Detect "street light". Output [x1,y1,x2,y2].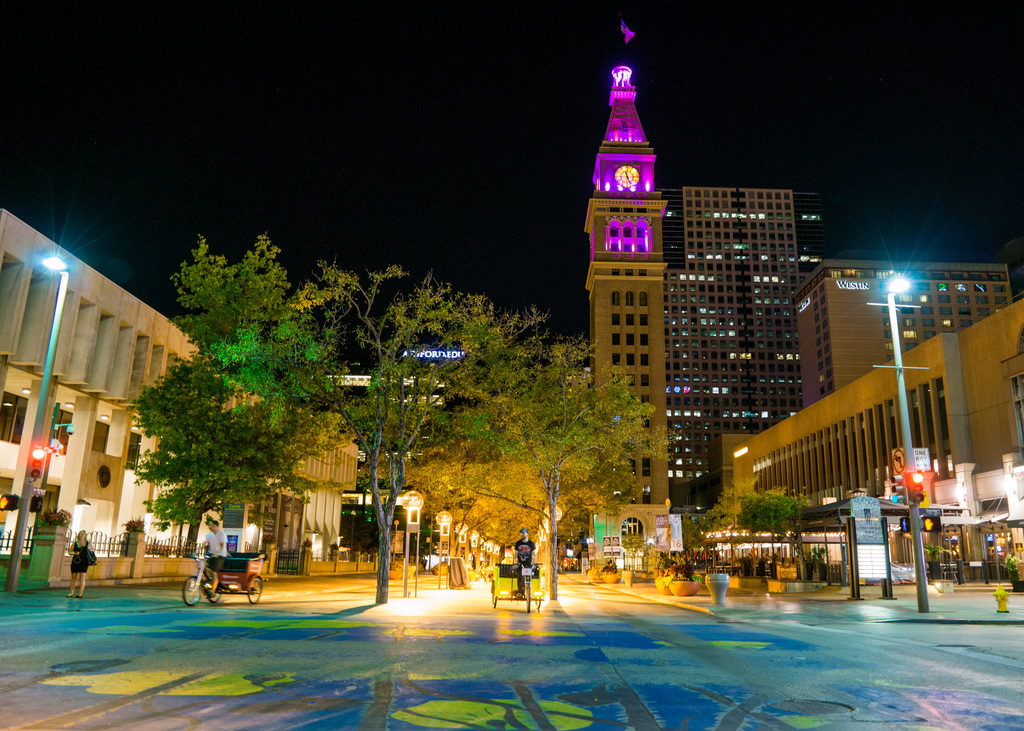
[40,399,82,494].
